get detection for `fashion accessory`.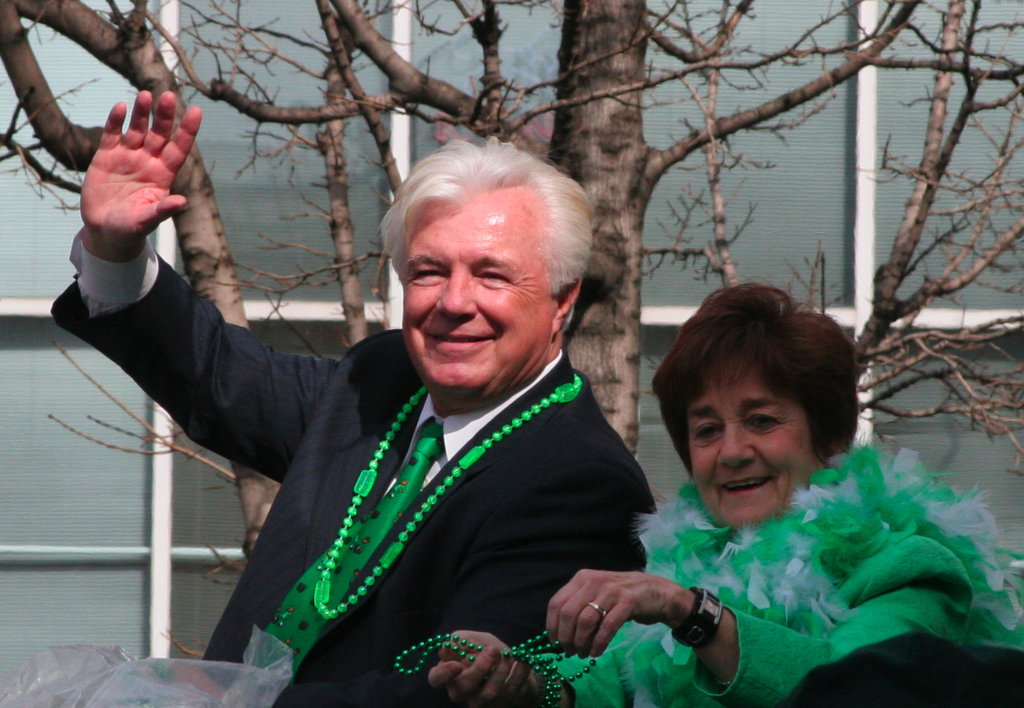
Detection: l=391, t=623, r=600, b=707.
